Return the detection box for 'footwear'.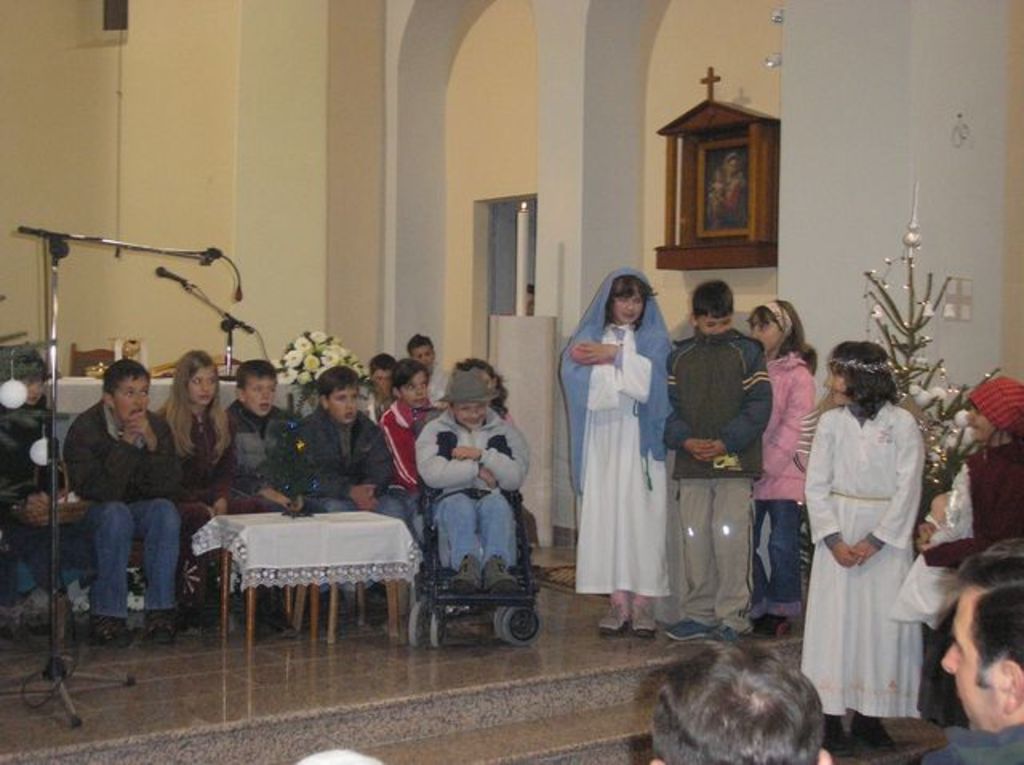
(595, 597, 634, 637).
